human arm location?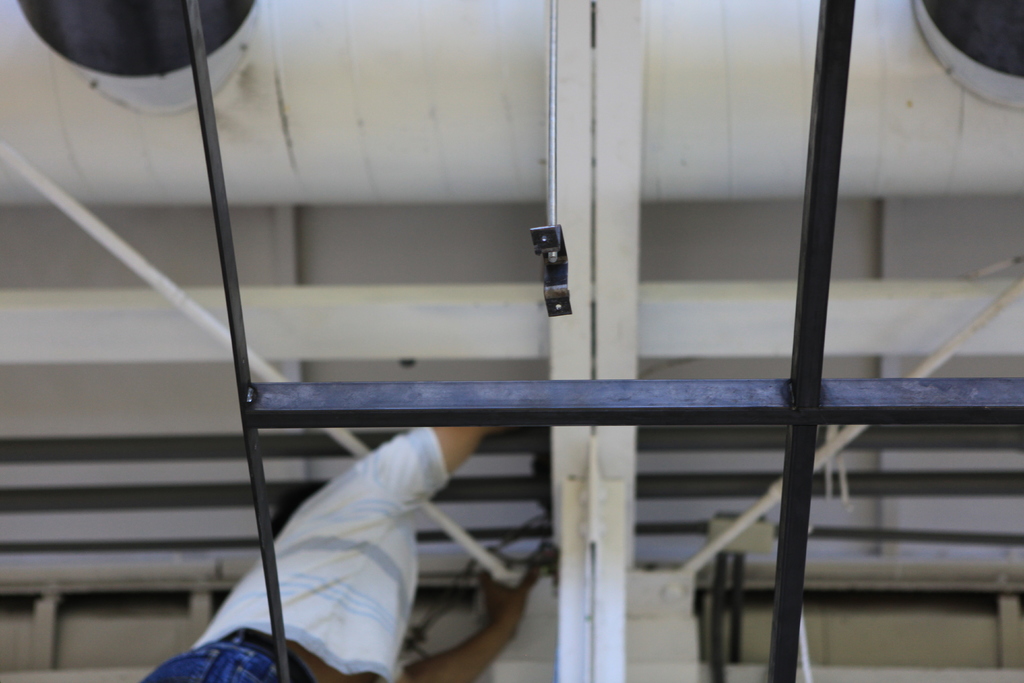
[left=406, top=554, right=540, bottom=682]
